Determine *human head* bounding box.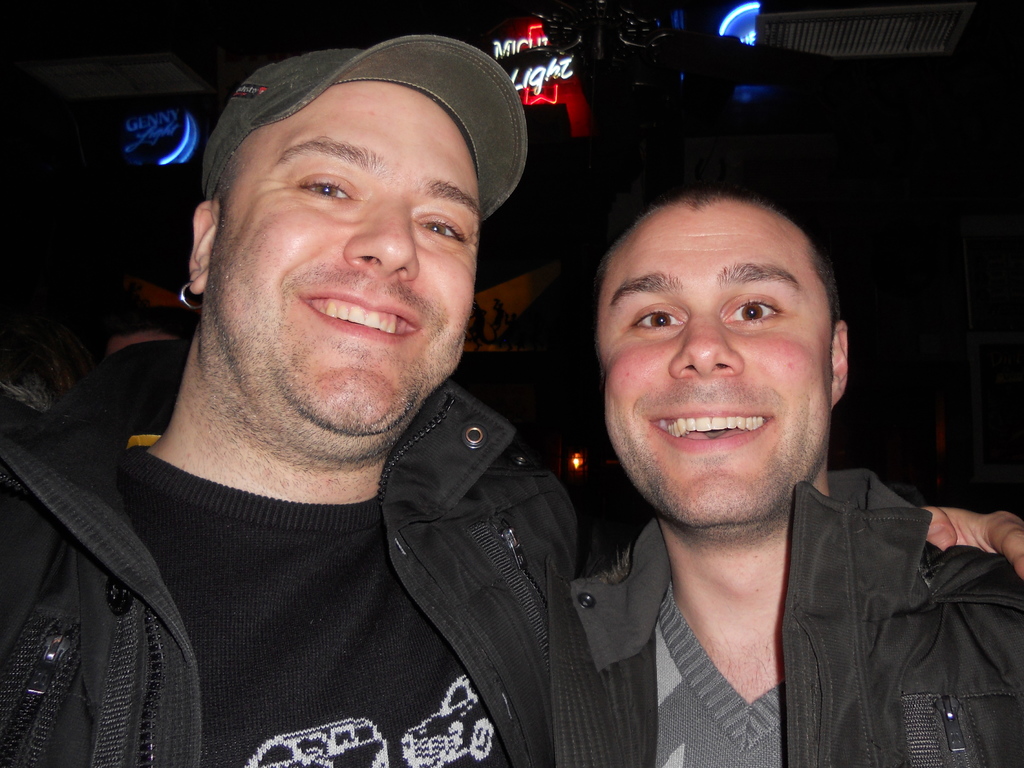
Determined: rect(180, 14, 513, 406).
